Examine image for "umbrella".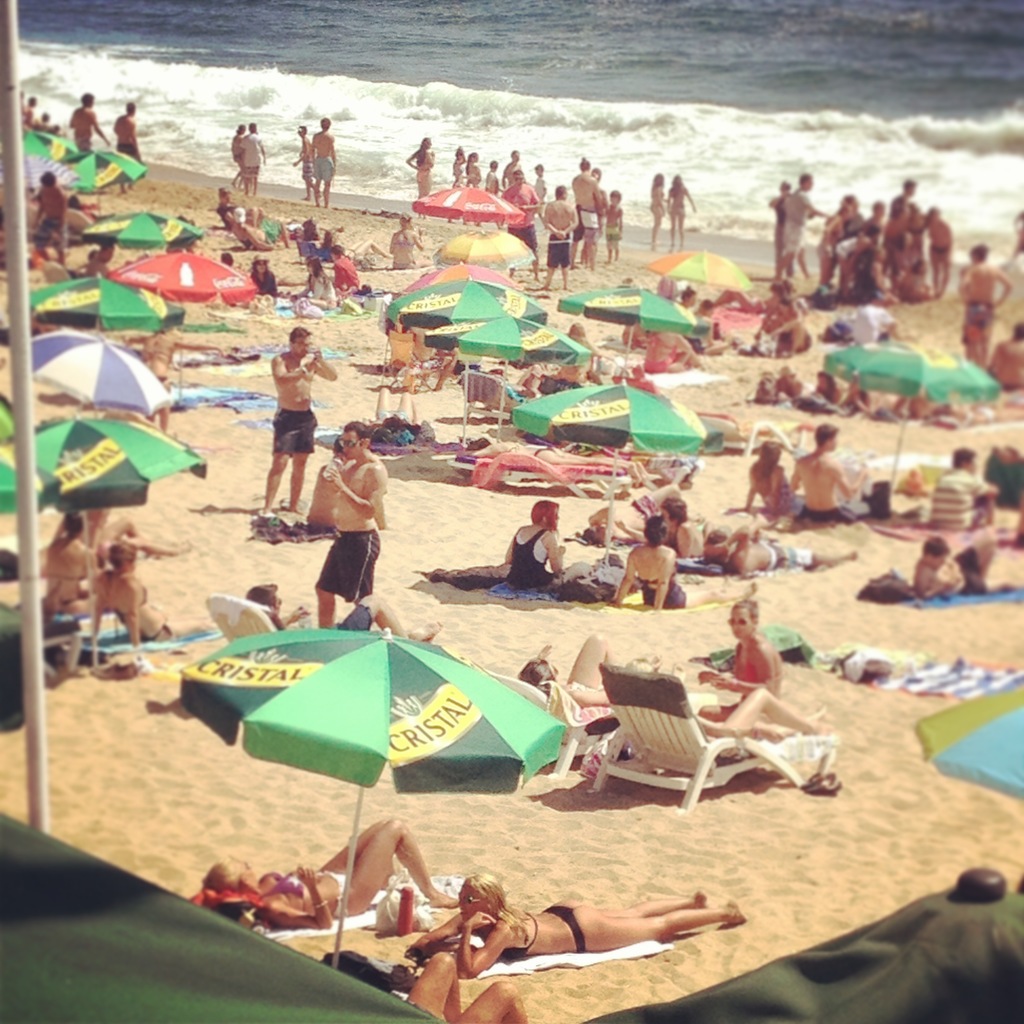
Examination result: {"left": 176, "top": 631, "right": 570, "bottom": 965}.
